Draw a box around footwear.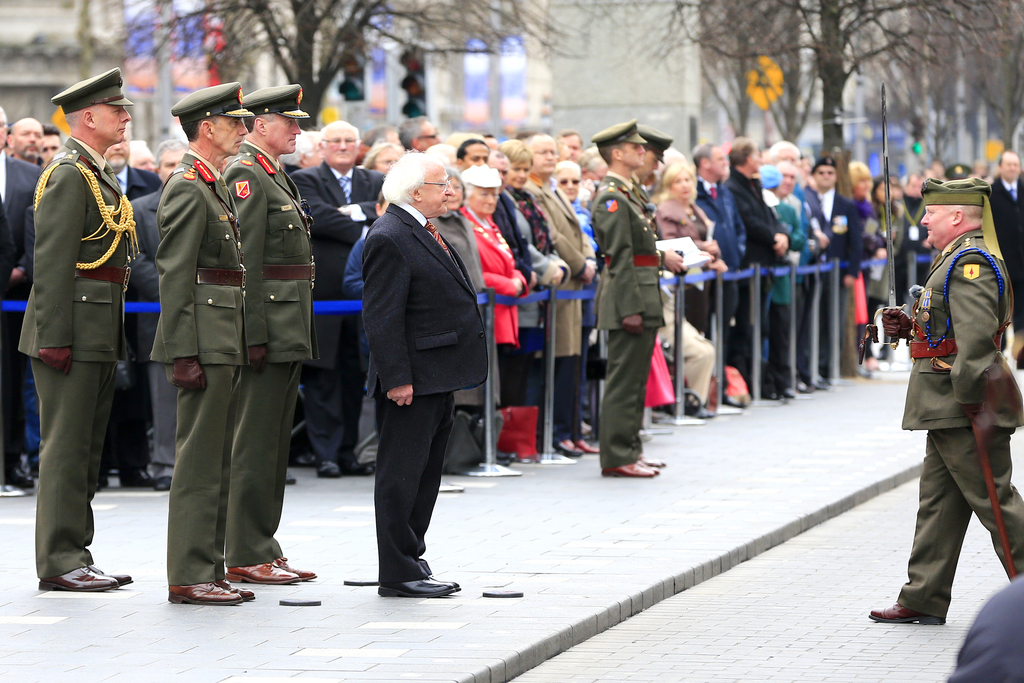
bbox=[867, 599, 947, 628].
